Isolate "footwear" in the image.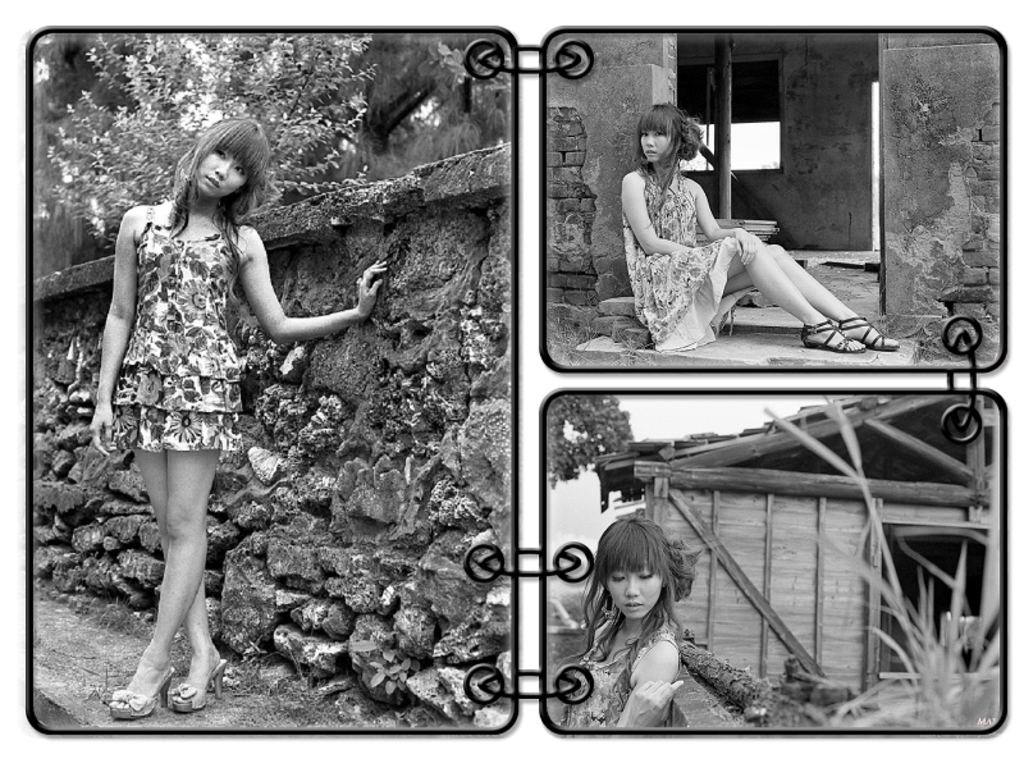
Isolated region: [x1=799, y1=317, x2=863, y2=353].
